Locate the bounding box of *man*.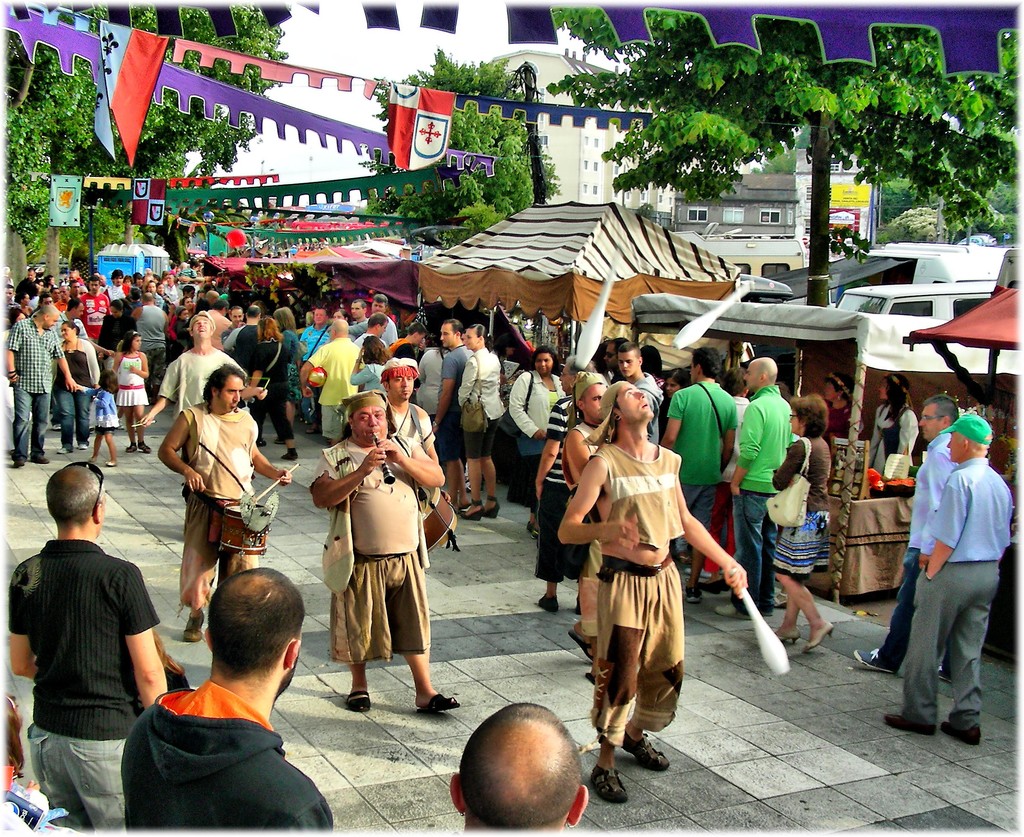
Bounding box: bbox=[349, 299, 372, 340].
